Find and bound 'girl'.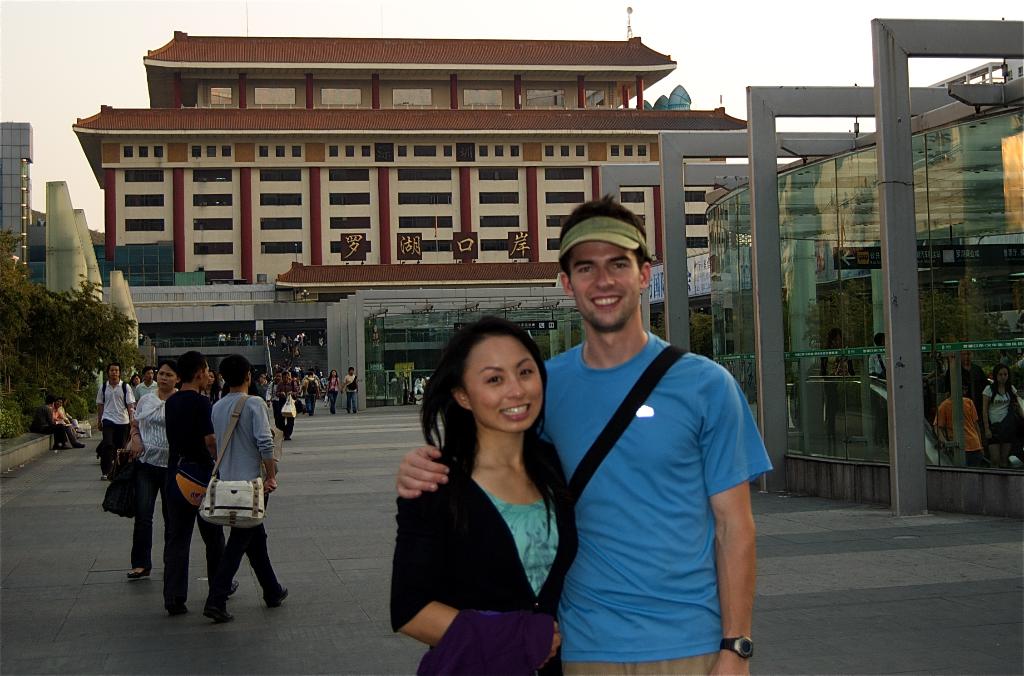
Bound: 327/370/344/414.
